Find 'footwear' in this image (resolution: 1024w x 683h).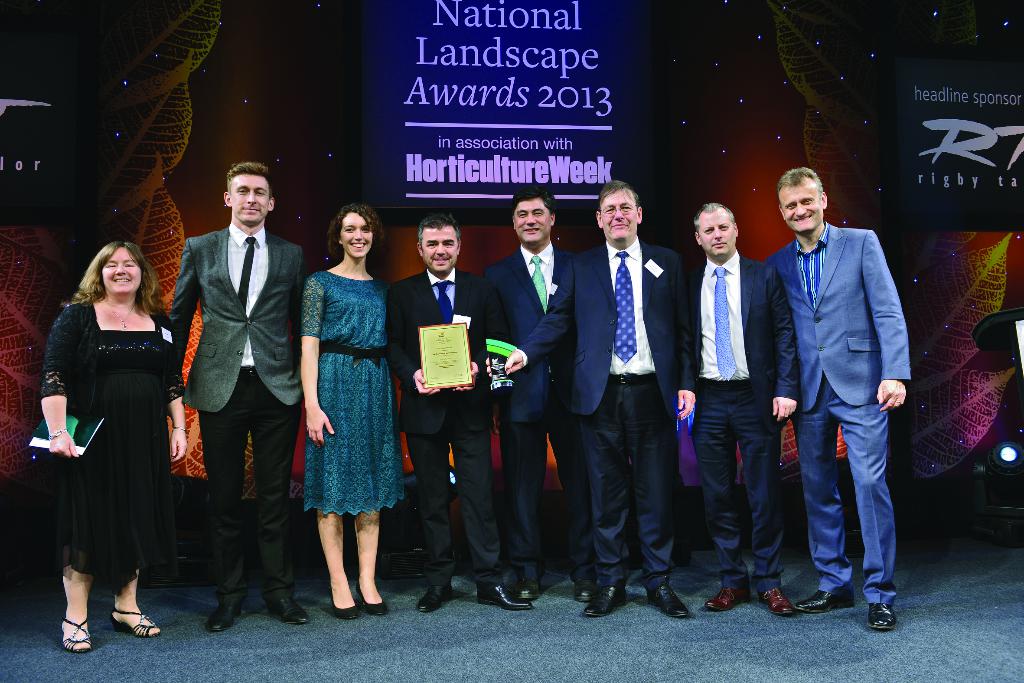
pyautogui.locateOnScreen(366, 601, 394, 618).
